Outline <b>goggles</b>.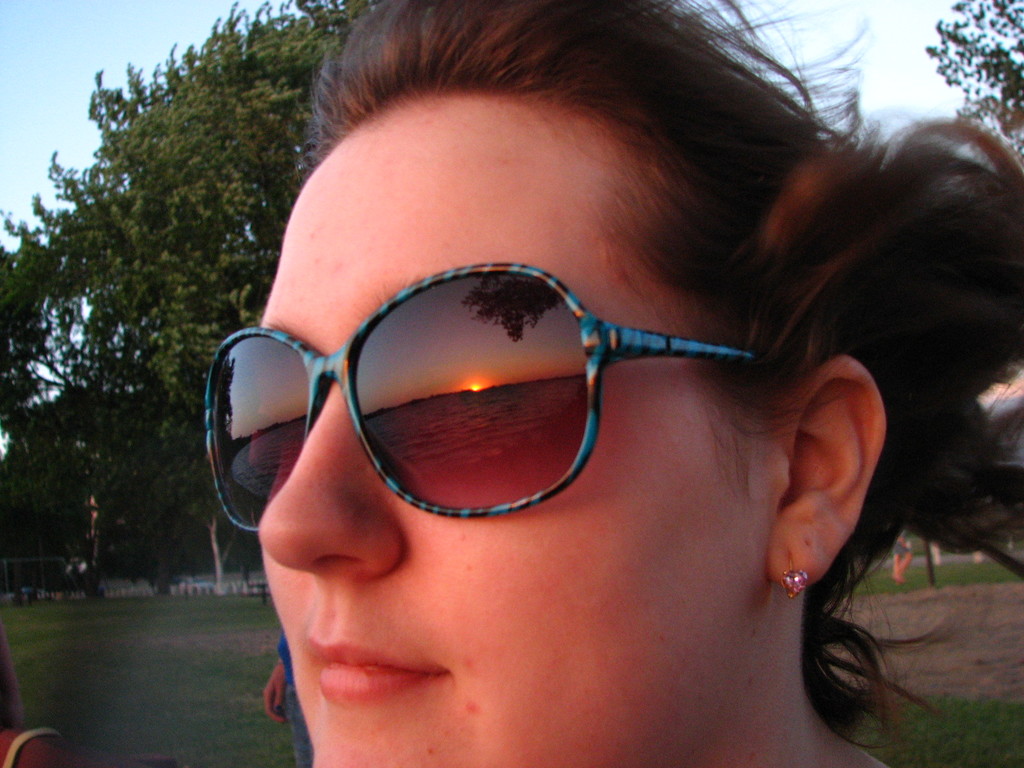
Outline: box(201, 260, 772, 536).
